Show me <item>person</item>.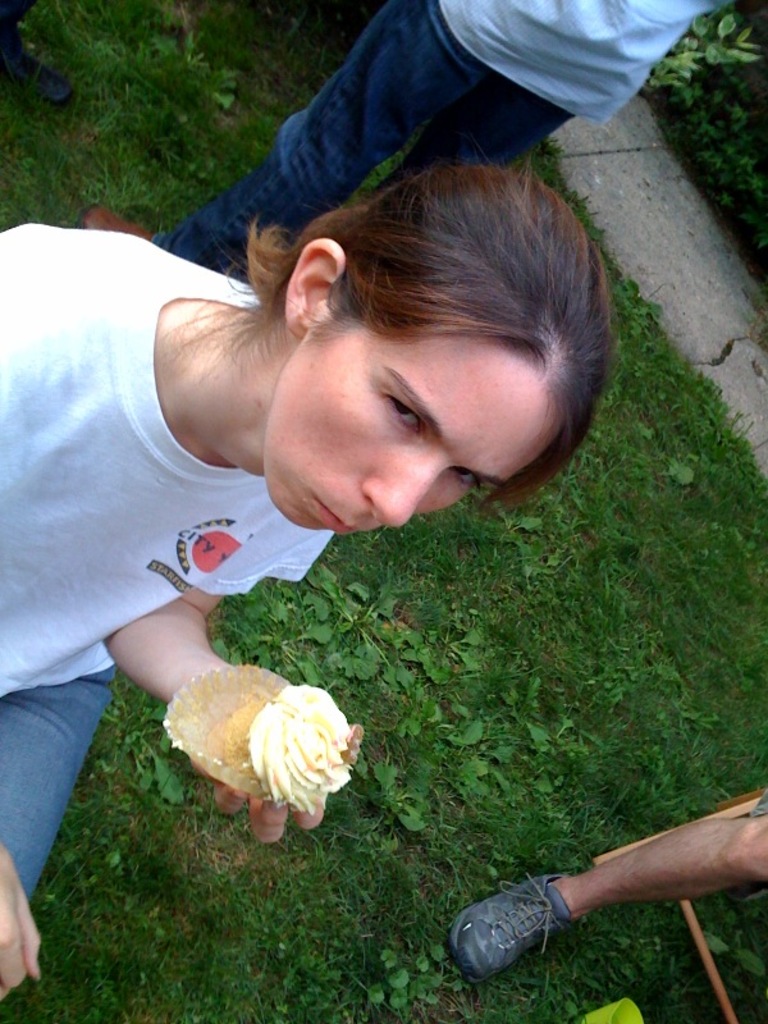
<item>person</item> is here: x1=86 y1=99 x2=599 y2=977.
